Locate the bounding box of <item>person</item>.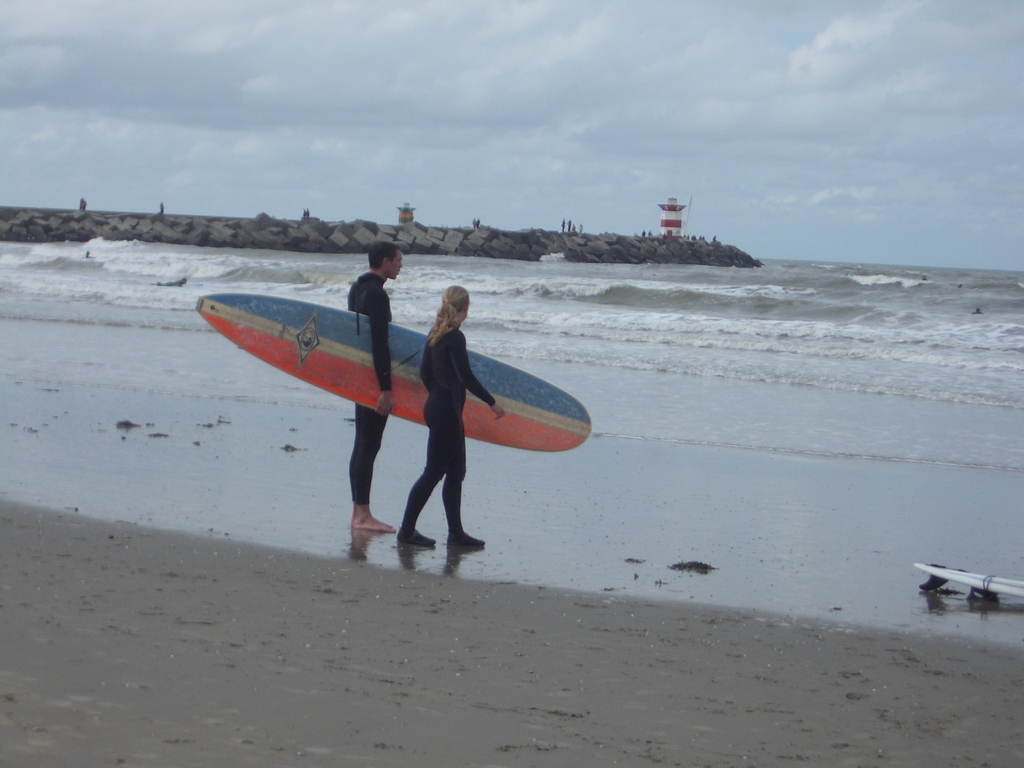
Bounding box: box=[349, 240, 403, 528].
